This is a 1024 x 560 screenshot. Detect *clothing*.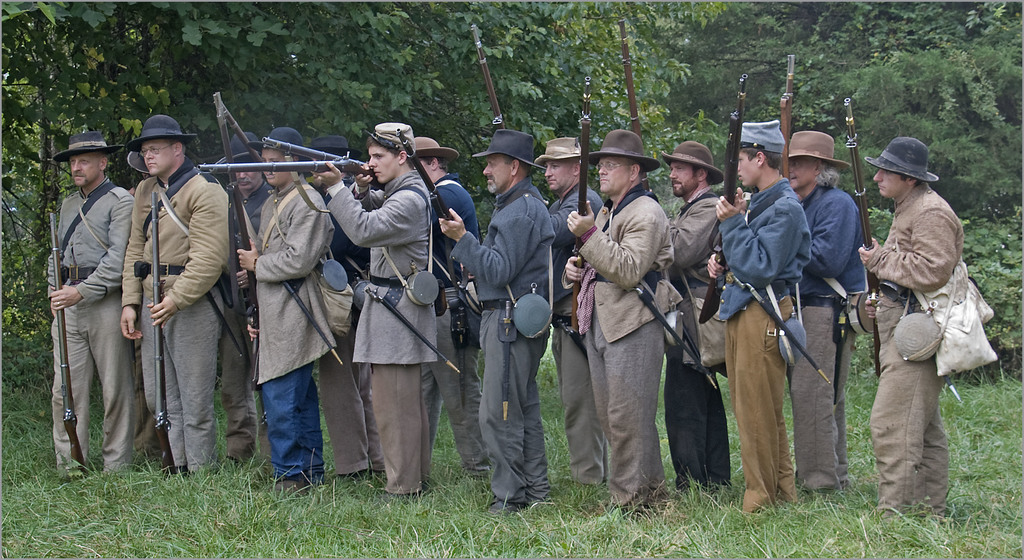
bbox=[446, 175, 559, 509].
